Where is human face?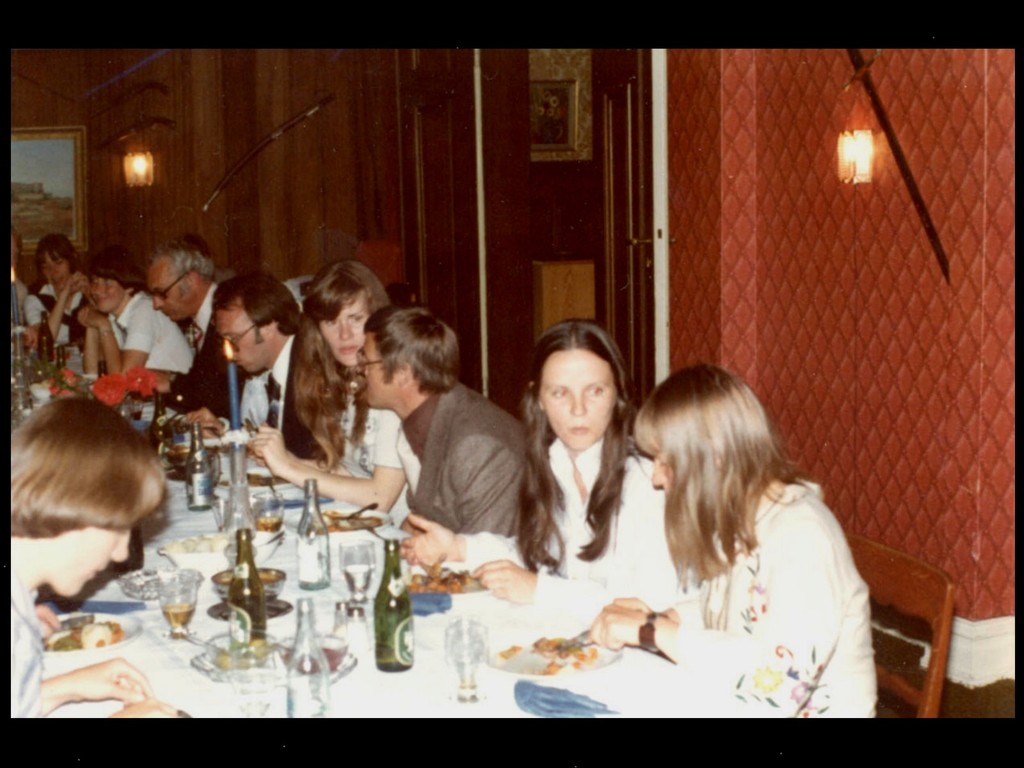
320/294/368/363.
